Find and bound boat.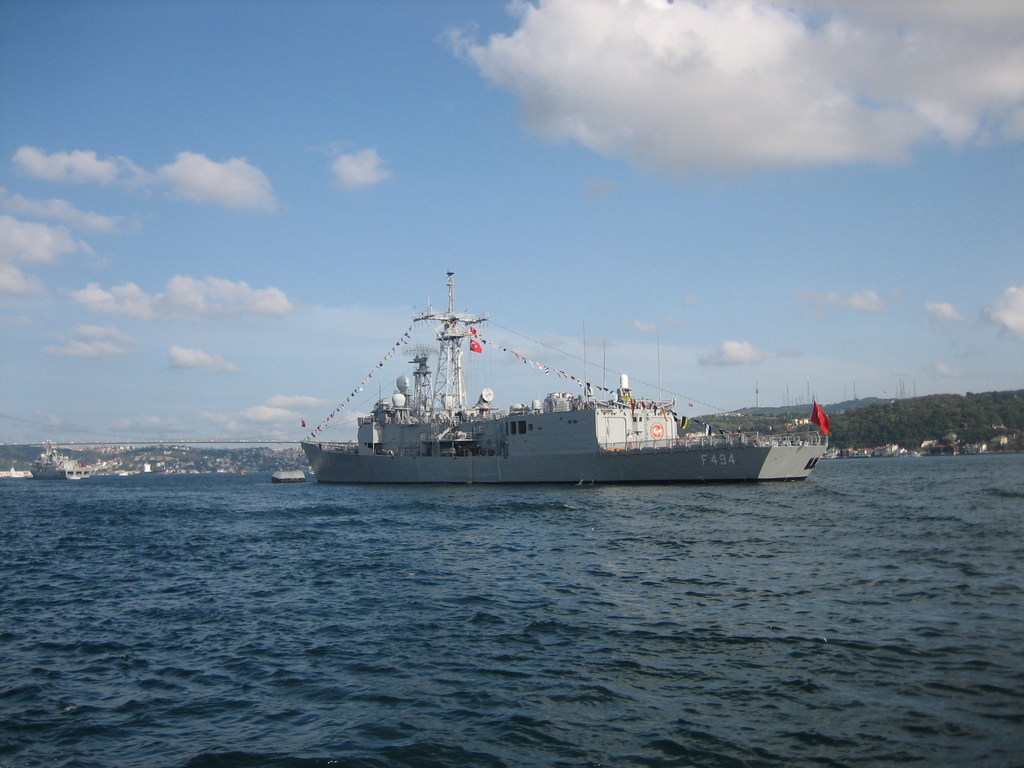
Bound: Rect(289, 266, 847, 497).
